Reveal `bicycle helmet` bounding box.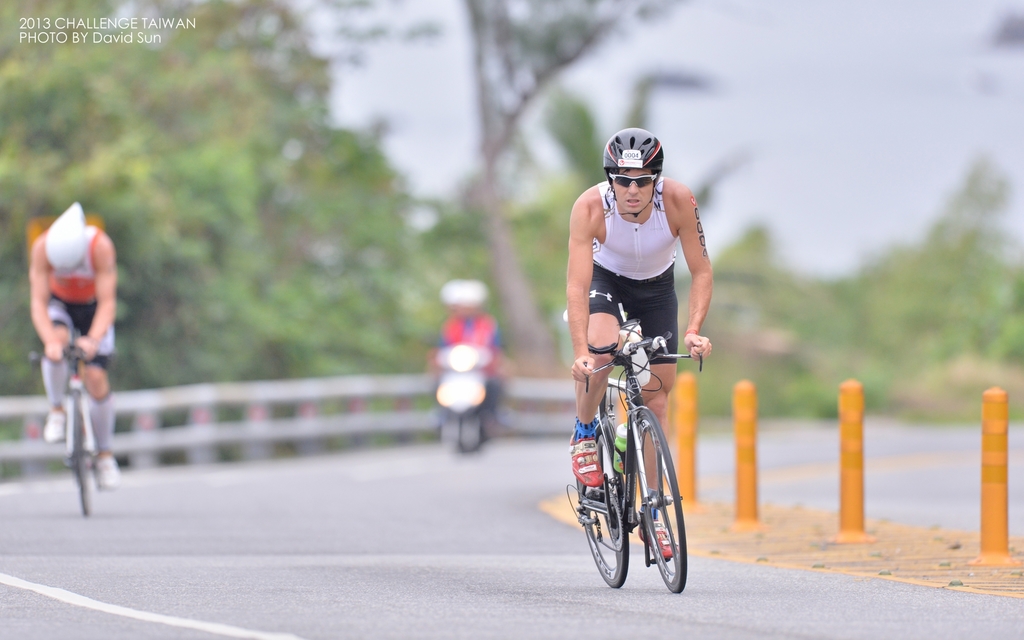
Revealed: (left=607, top=127, right=662, bottom=172).
